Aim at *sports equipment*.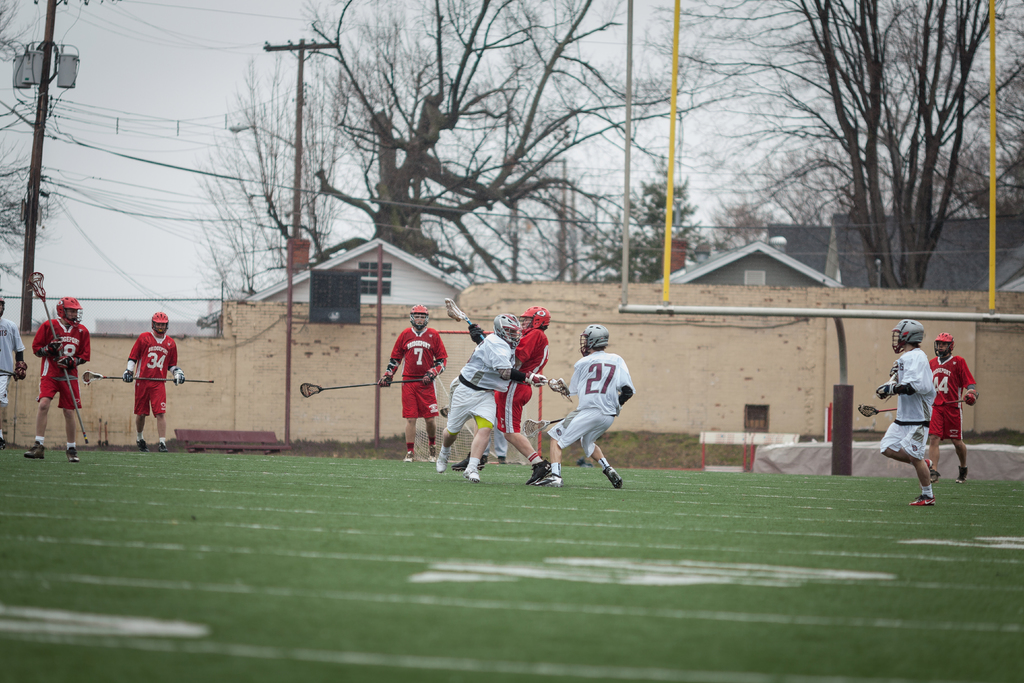
Aimed at [left=39, top=338, right=63, bottom=361].
